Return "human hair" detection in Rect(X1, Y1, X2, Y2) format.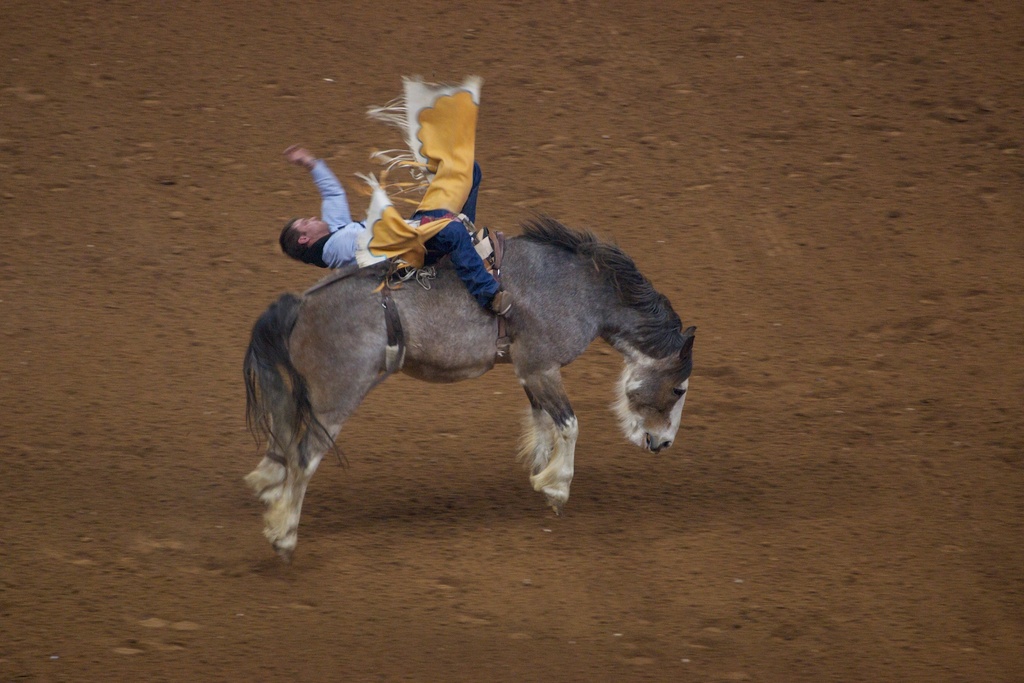
Rect(278, 218, 303, 258).
